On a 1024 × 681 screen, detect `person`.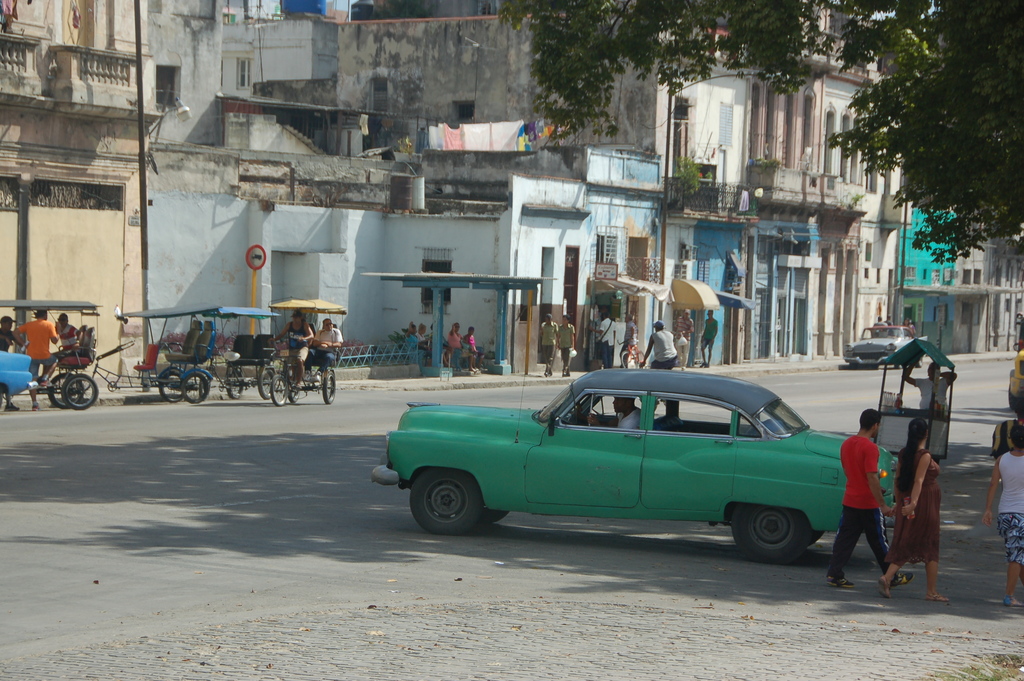
bbox(880, 416, 955, 604).
